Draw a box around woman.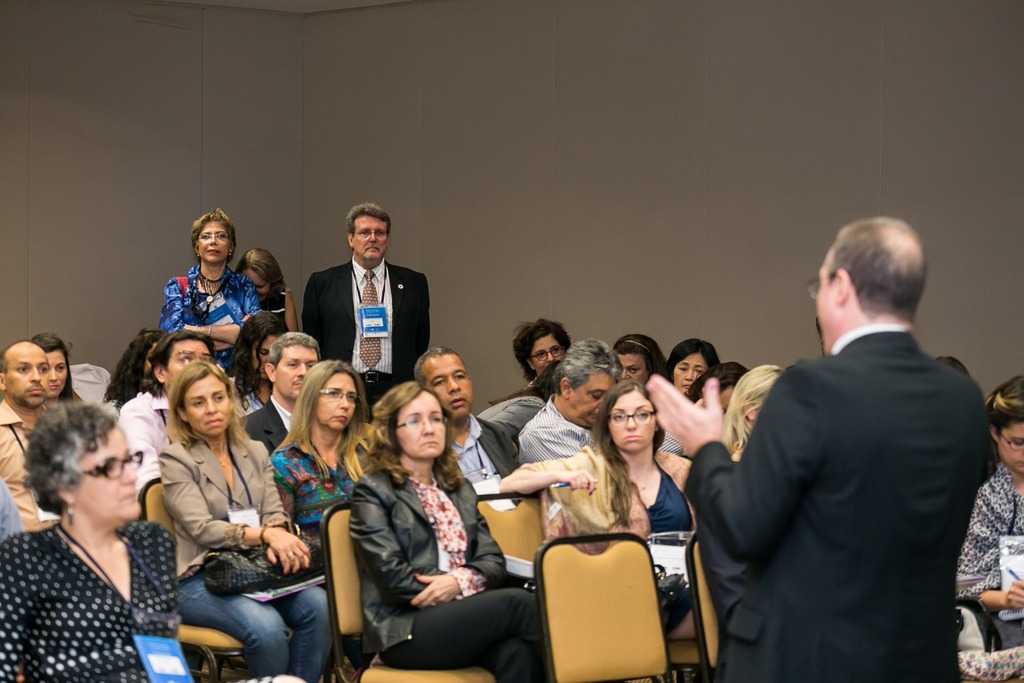
<region>106, 329, 161, 413</region>.
